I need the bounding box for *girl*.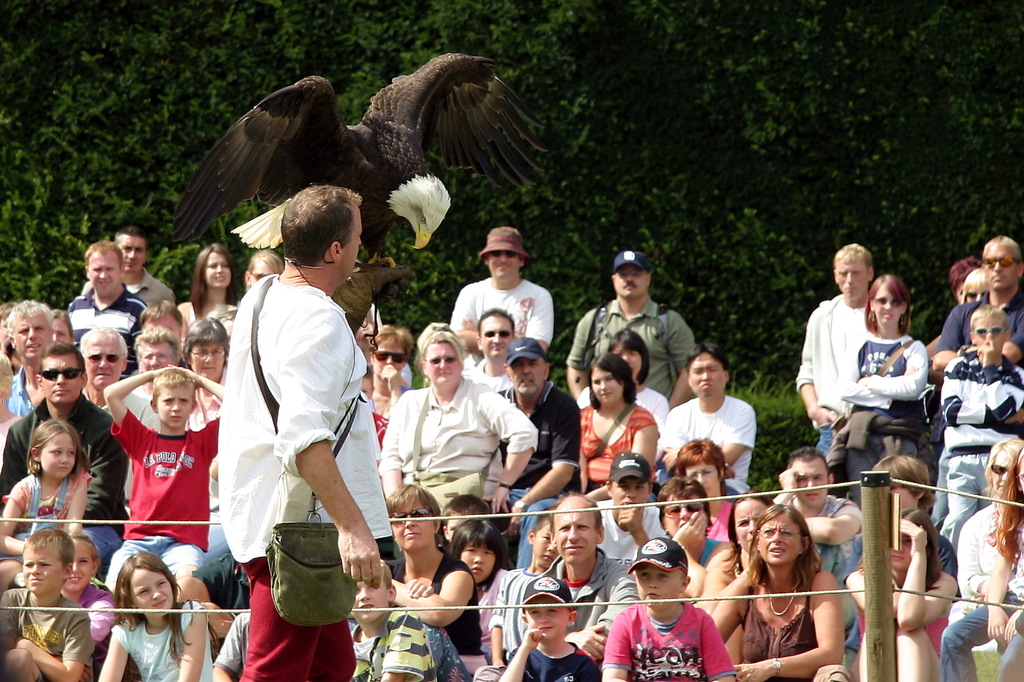
Here it is: 940:446:1023:681.
